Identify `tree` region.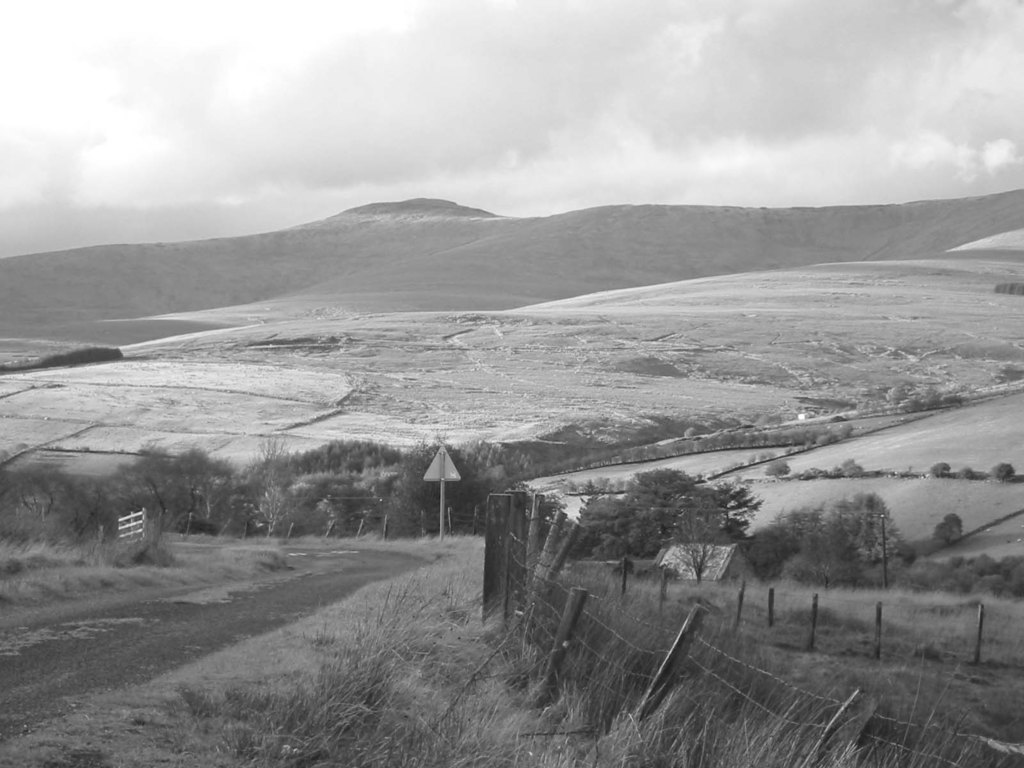
Region: <region>3, 333, 131, 375</region>.
